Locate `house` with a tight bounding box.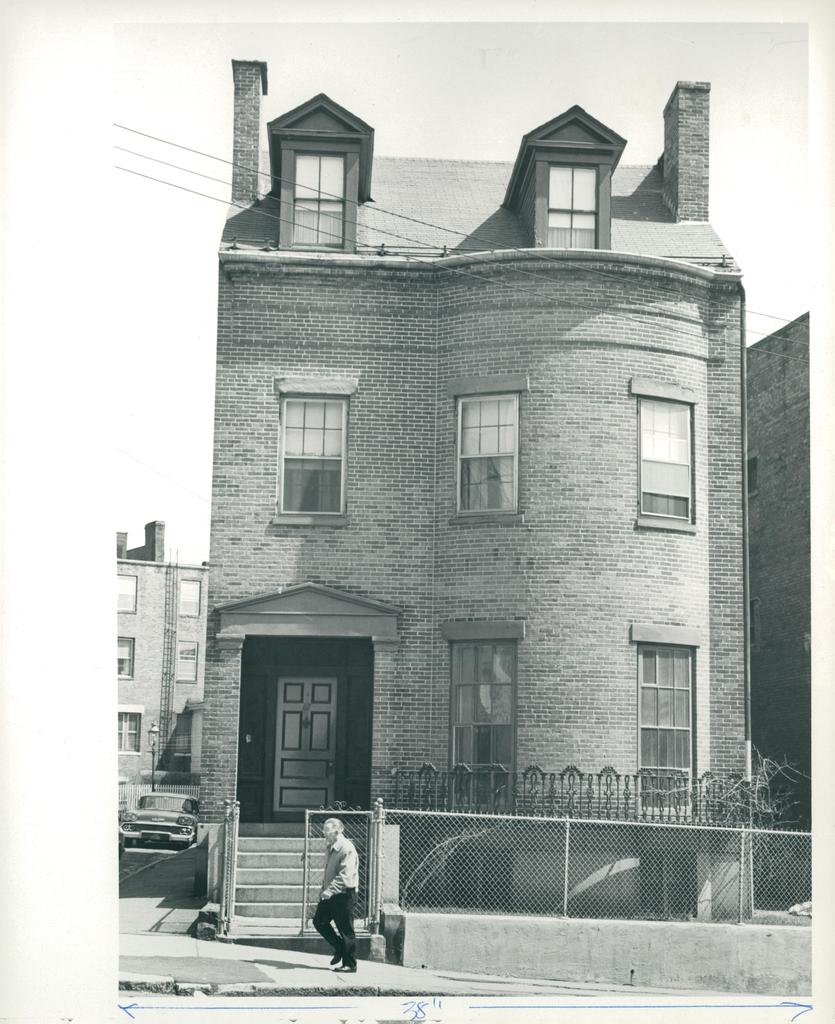
(189,55,749,927).
